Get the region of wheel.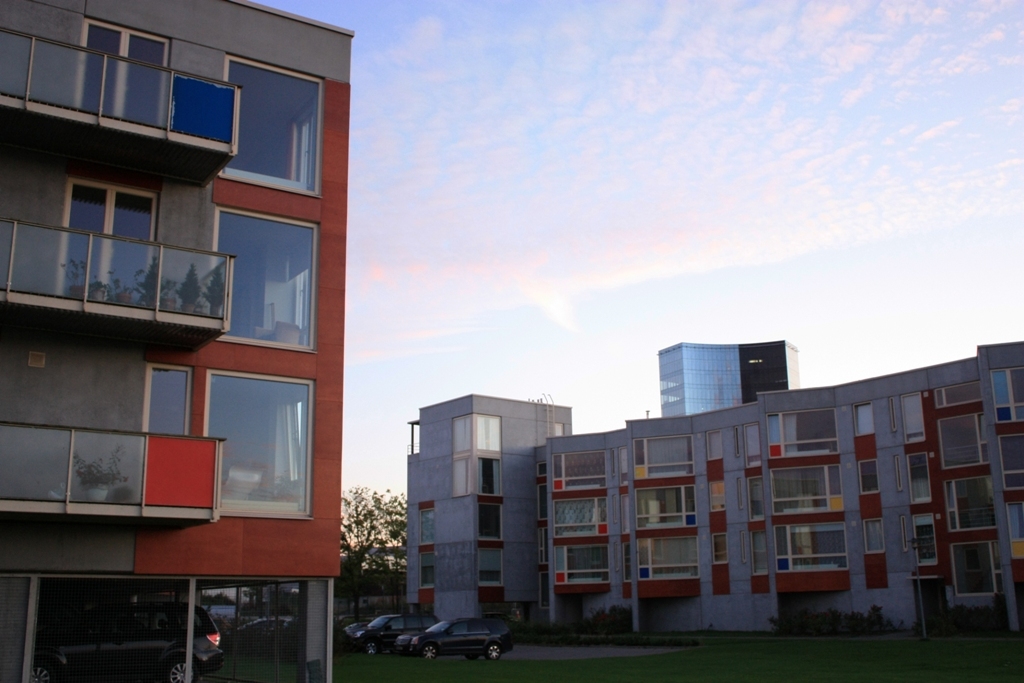
bbox=(420, 641, 443, 659).
